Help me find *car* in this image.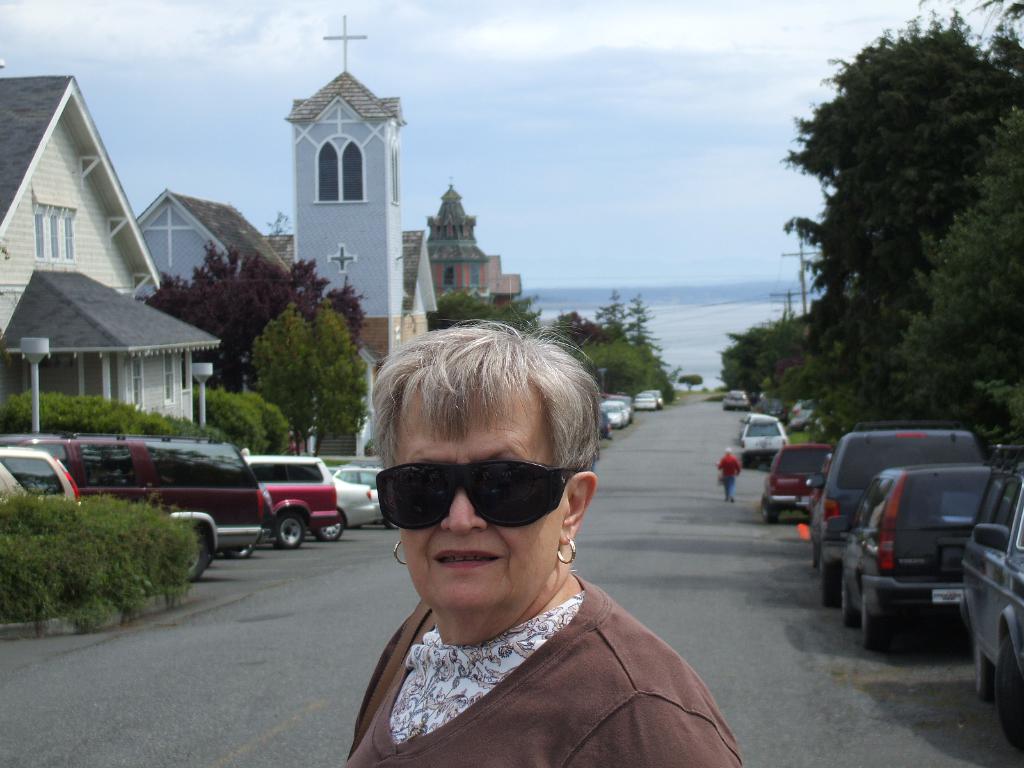
Found it: bbox(737, 406, 781, 466).
